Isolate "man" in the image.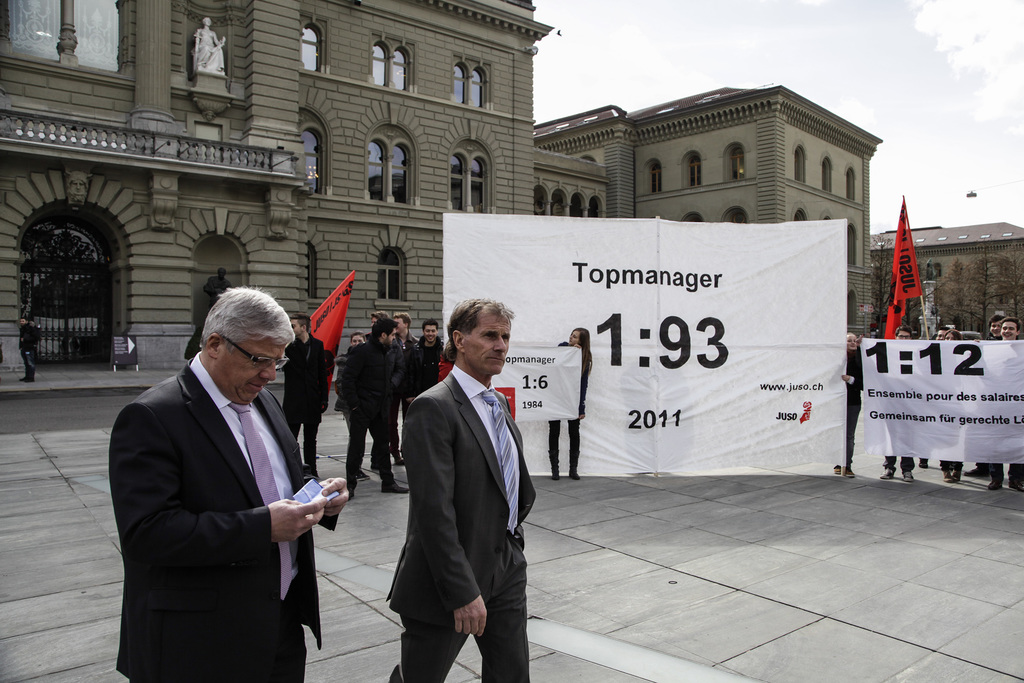
Isolated region: rect(840, 329, 864, 481).
